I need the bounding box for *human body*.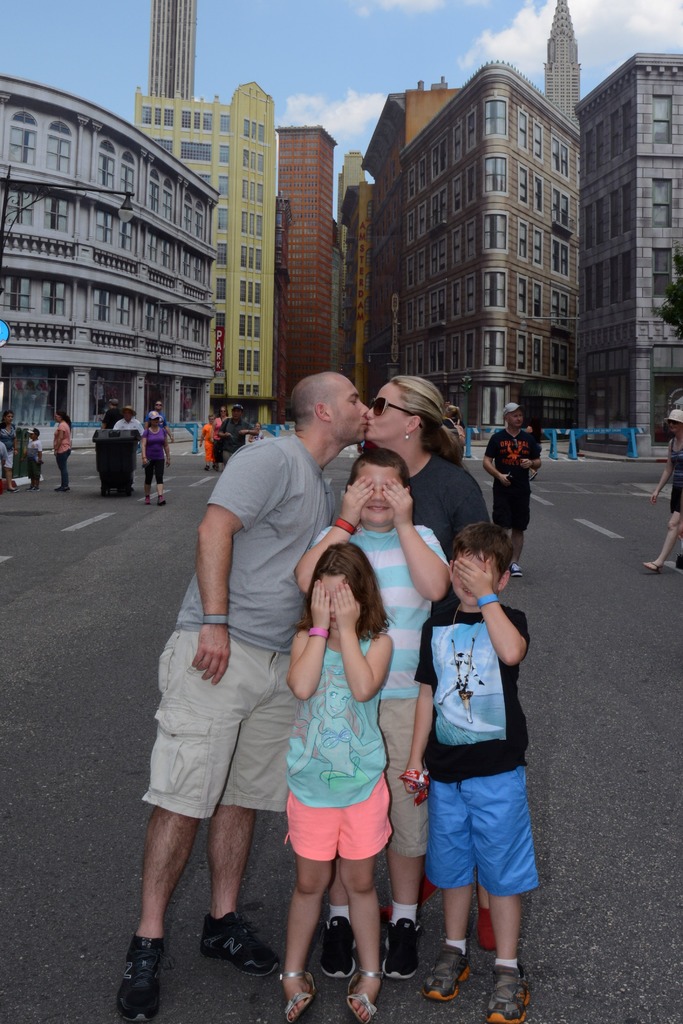
Here it is: [654,435,682,577].
